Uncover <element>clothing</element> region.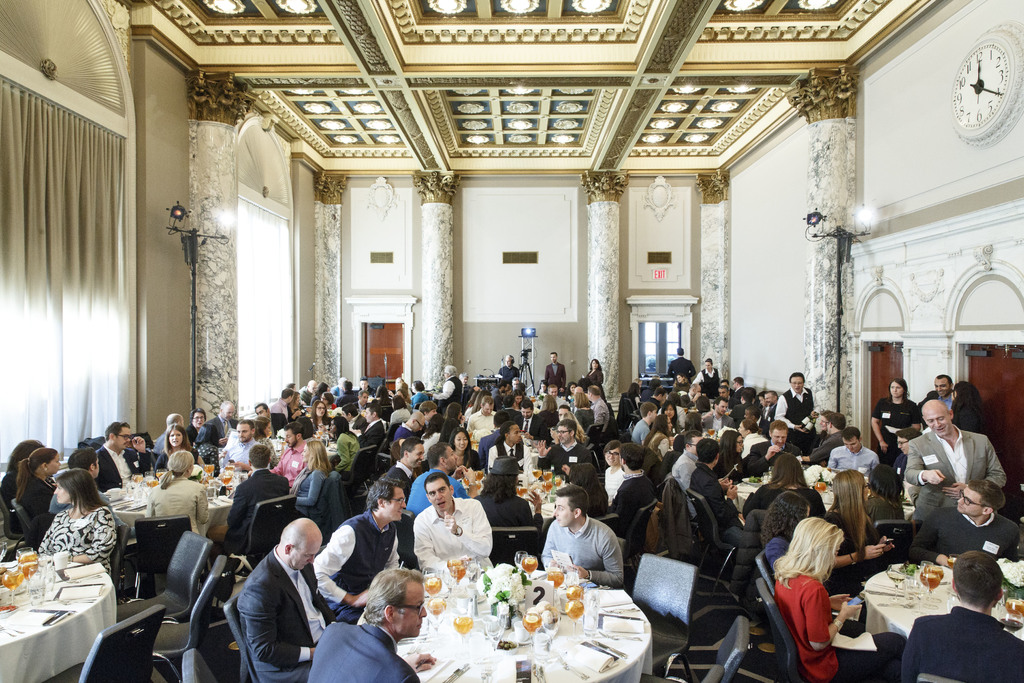
Uncovered: 147:472:210:534.
